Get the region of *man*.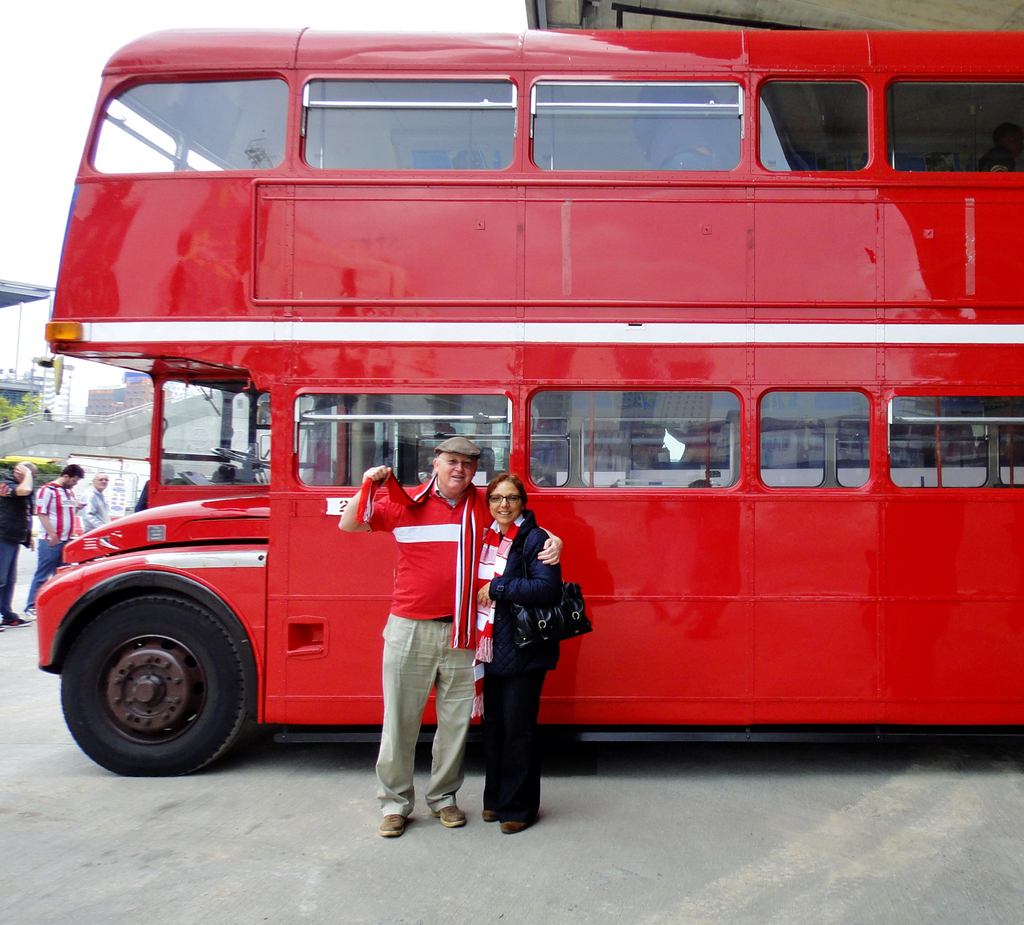
crop(76, 467, 114, 536).
